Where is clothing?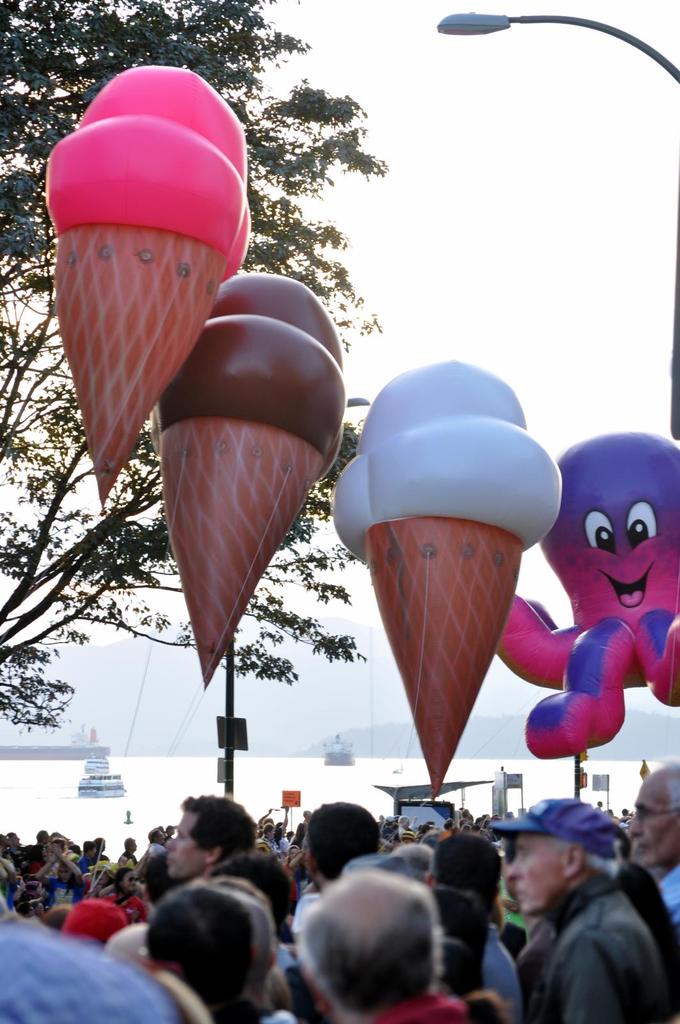
box(468, 844, 676, 1018).
